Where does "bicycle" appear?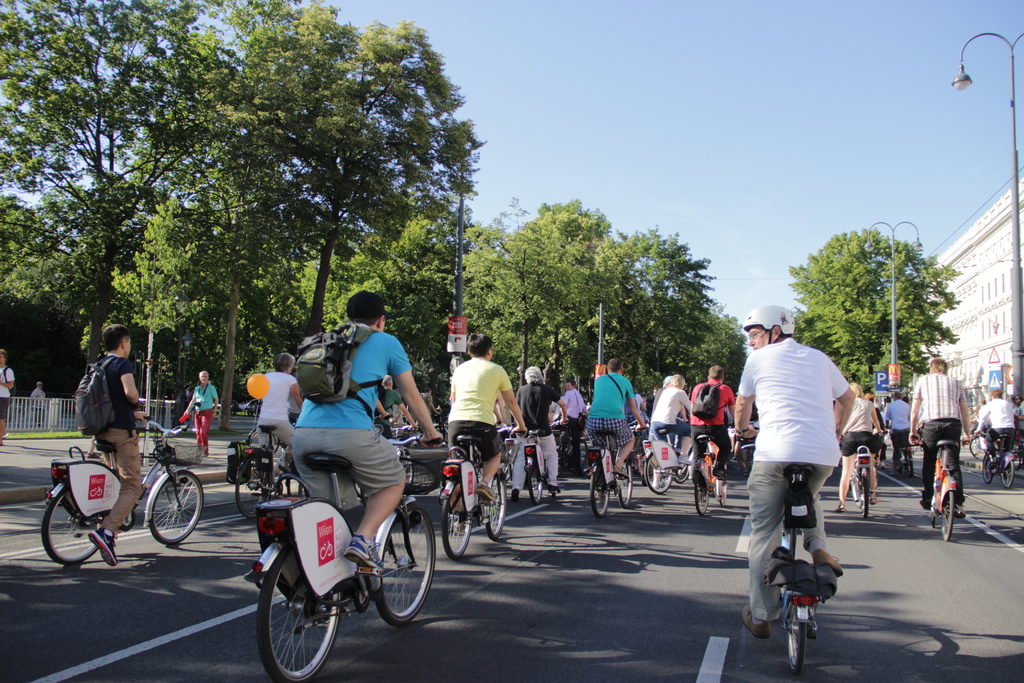
Appears at bbox=(968, 424, 1023, 463).
